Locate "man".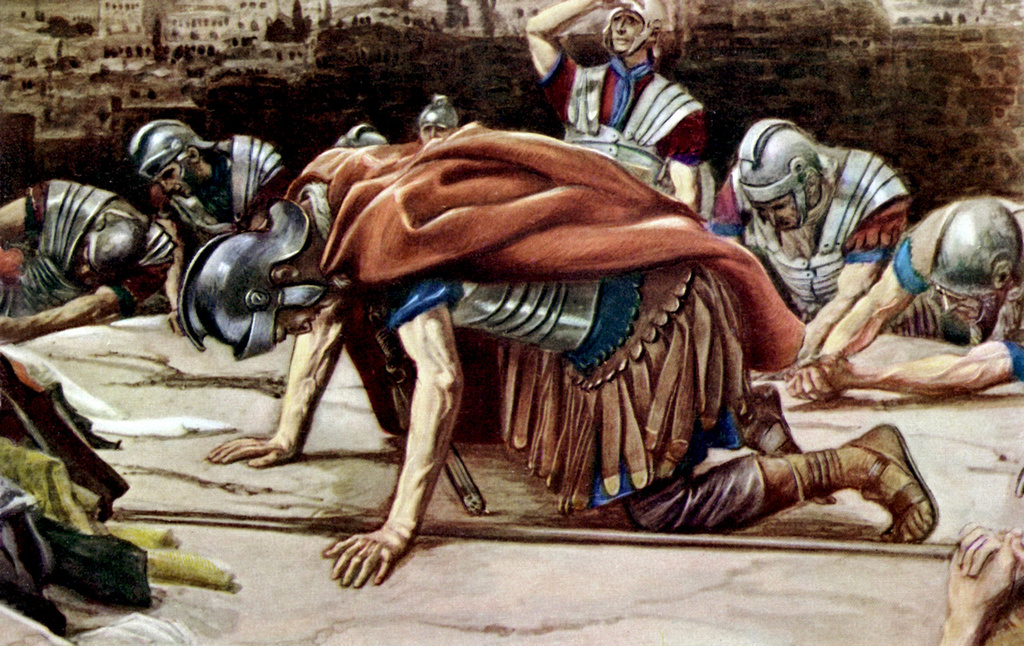
Bounding box: <bbox>514, 14, 741, 165</bbox>.
